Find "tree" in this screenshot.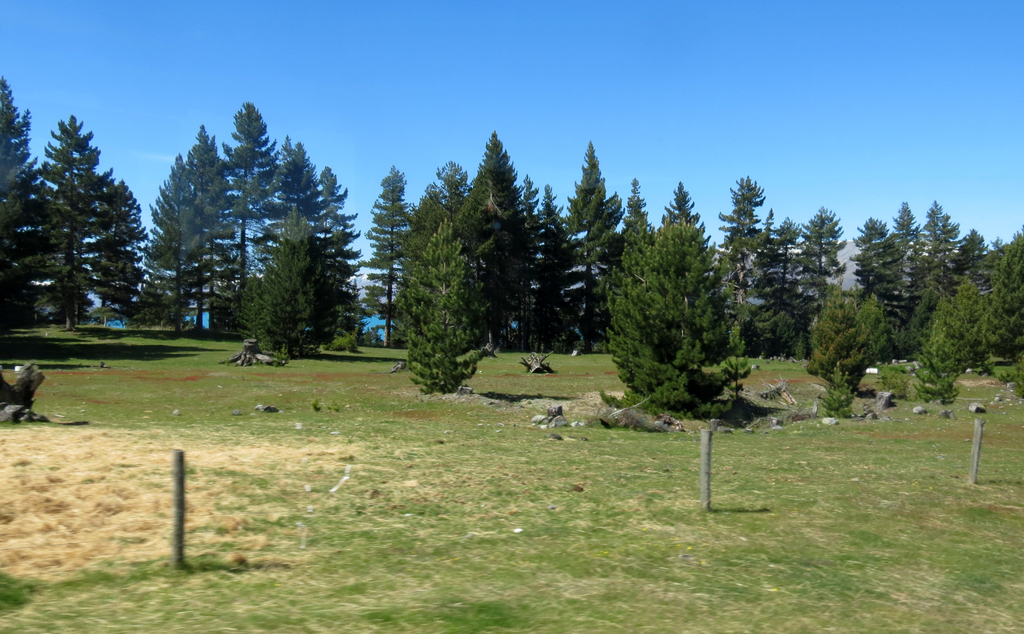
The bounding box for "tree" is <region>803, 280, 880, 406</region>.
